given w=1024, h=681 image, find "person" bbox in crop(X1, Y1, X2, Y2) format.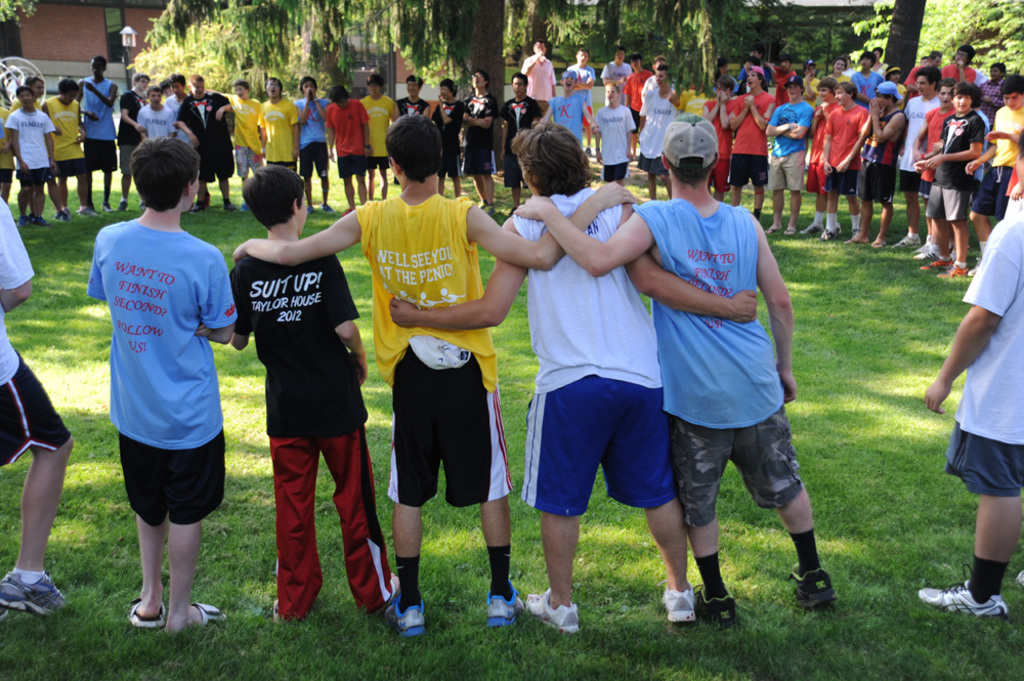
crop(360, 74, 401, 200).
